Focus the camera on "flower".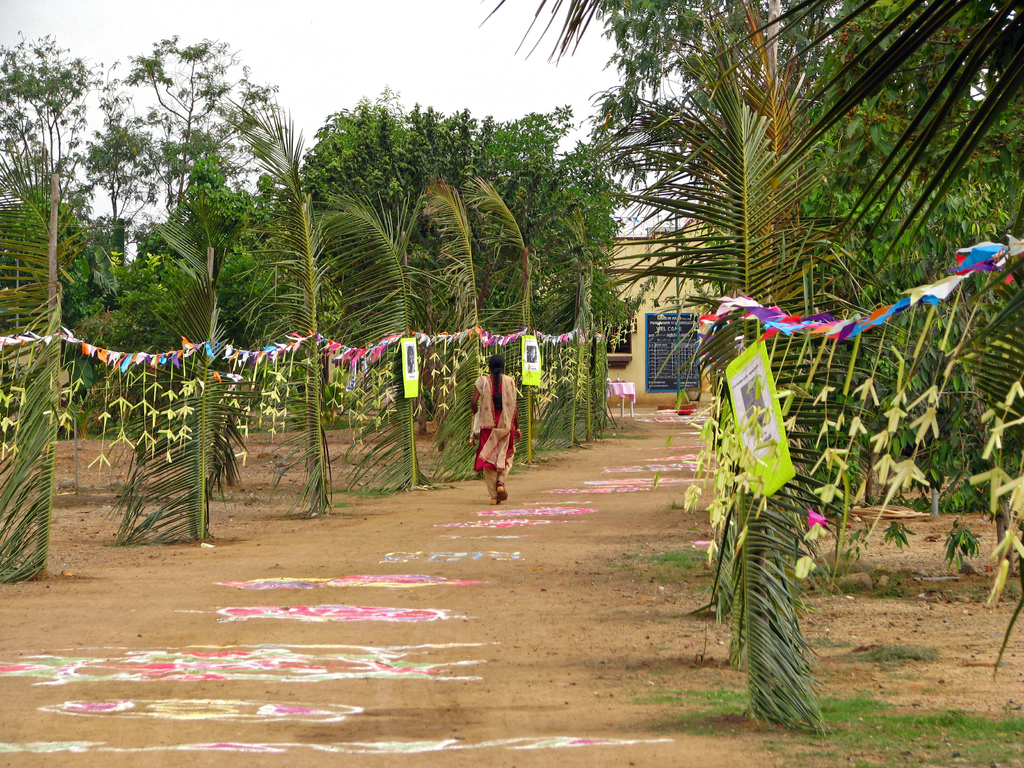
Focus region: x1=84, y1=454, x2=110, y2=468.
